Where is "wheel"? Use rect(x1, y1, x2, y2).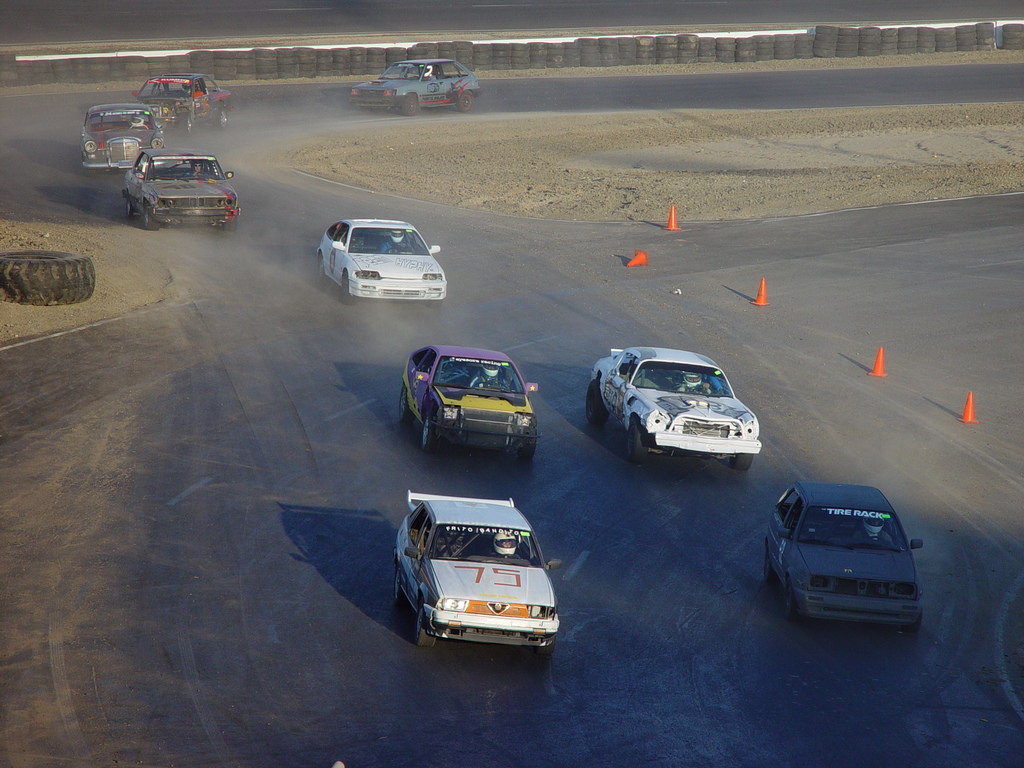
rect(868, 533, 886, 542).
